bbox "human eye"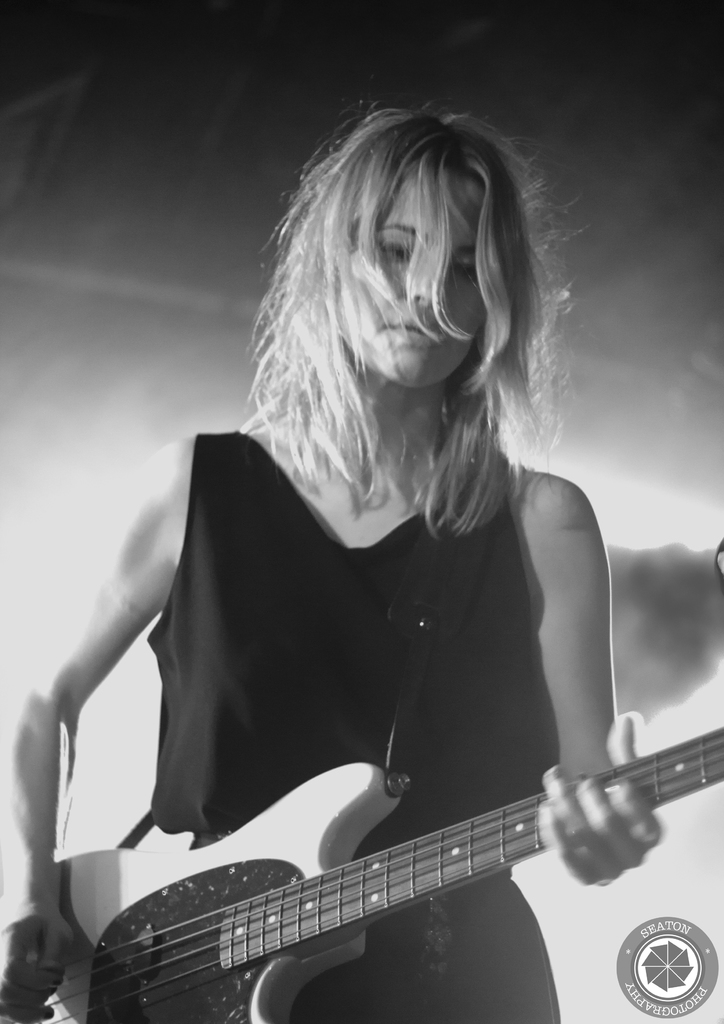
(left=375, top=239, right=414, bottom=266)
